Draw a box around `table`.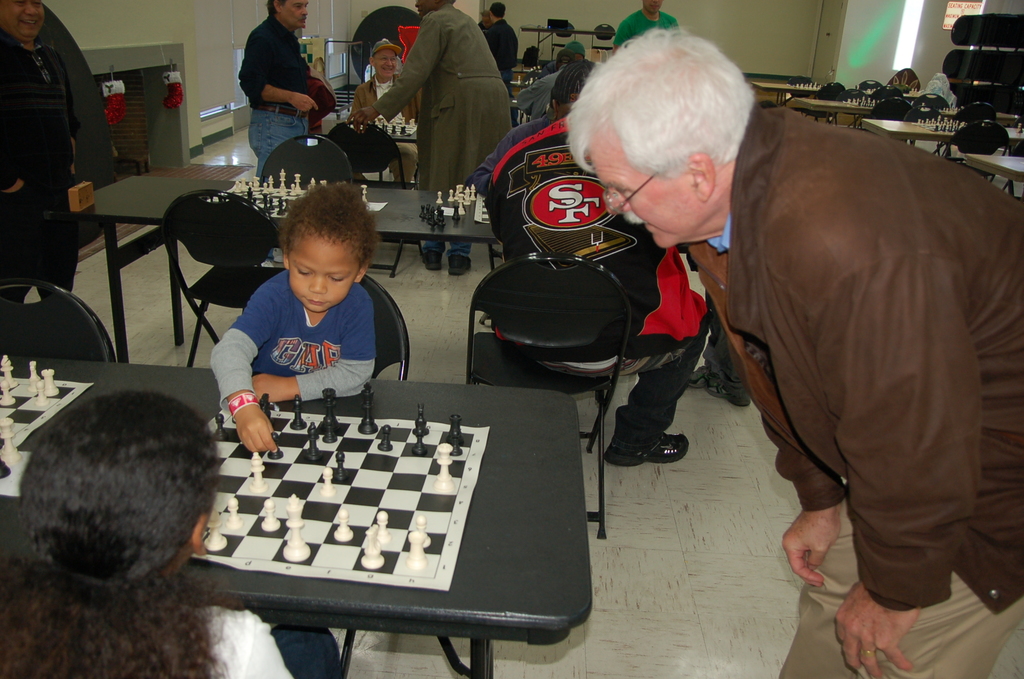
select_region(348, 125, 420, 180).
